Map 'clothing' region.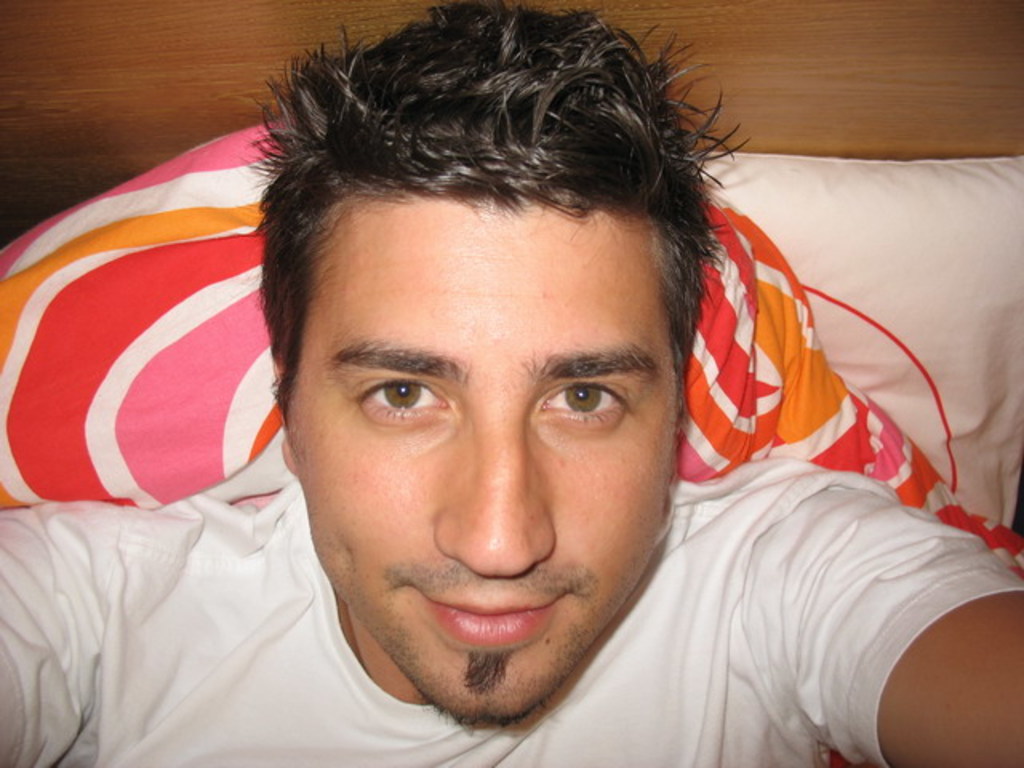
Mapped to left=0, top=469, right=1022, bottom=766.
